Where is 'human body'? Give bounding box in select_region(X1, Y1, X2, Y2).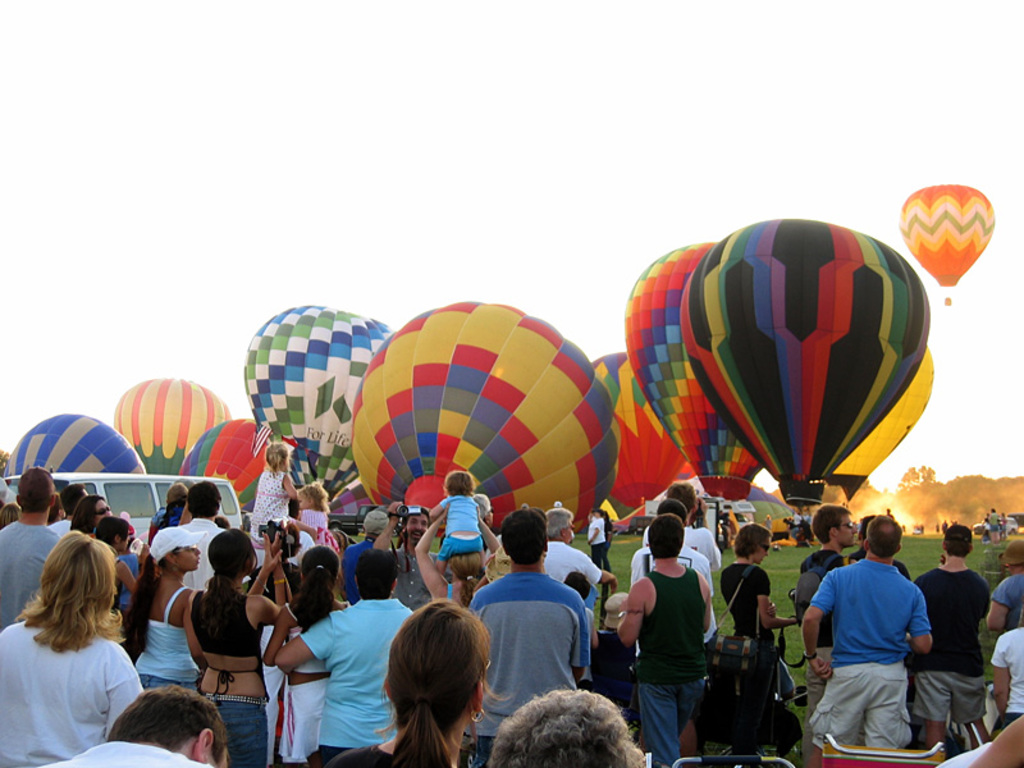
select_region(425, 499, 497, 585).
